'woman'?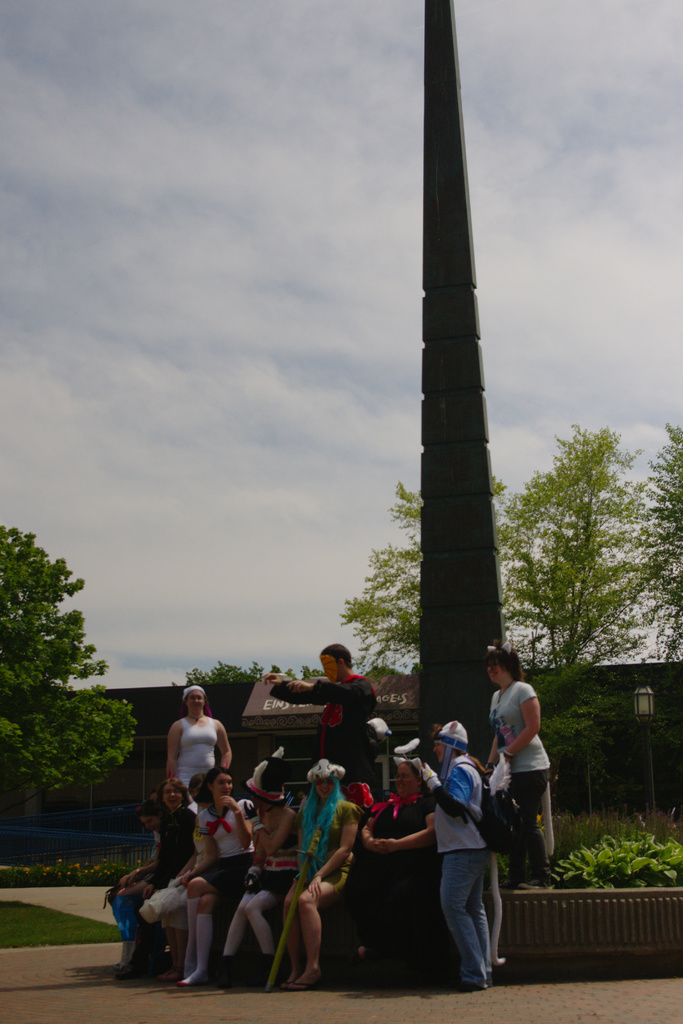
l=217, t=744, r=302, b=980
